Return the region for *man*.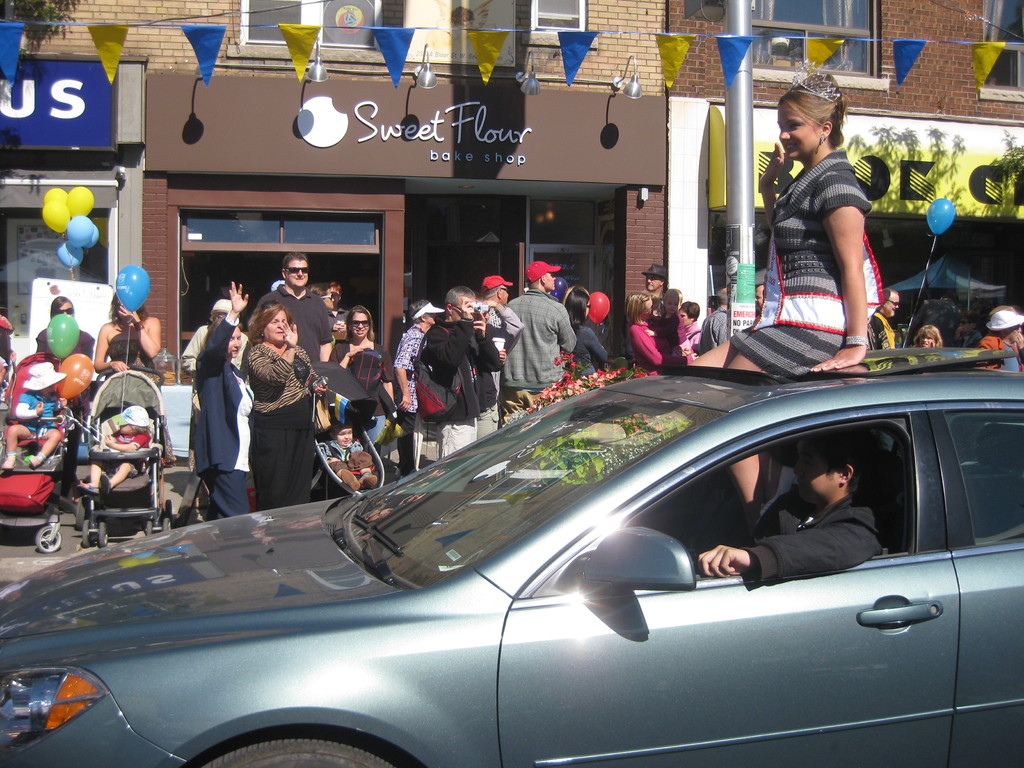
[left=865, top=287, right=900, bottom=352].
